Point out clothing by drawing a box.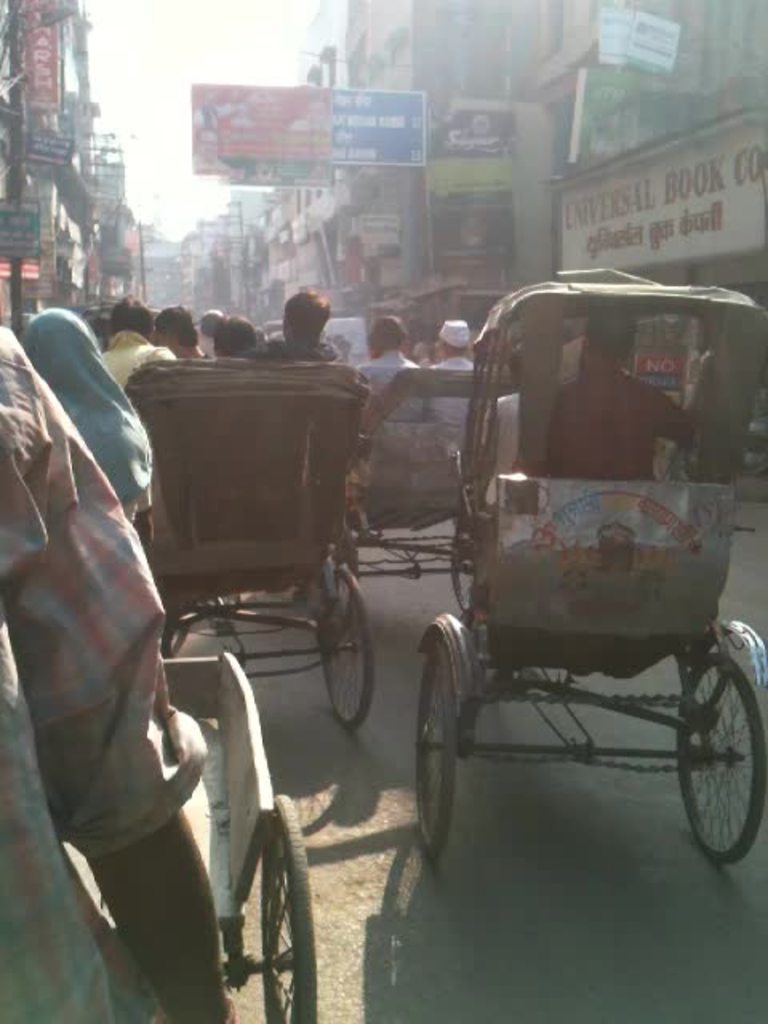
x1=24, y1=296, x2=238, y2=989.
